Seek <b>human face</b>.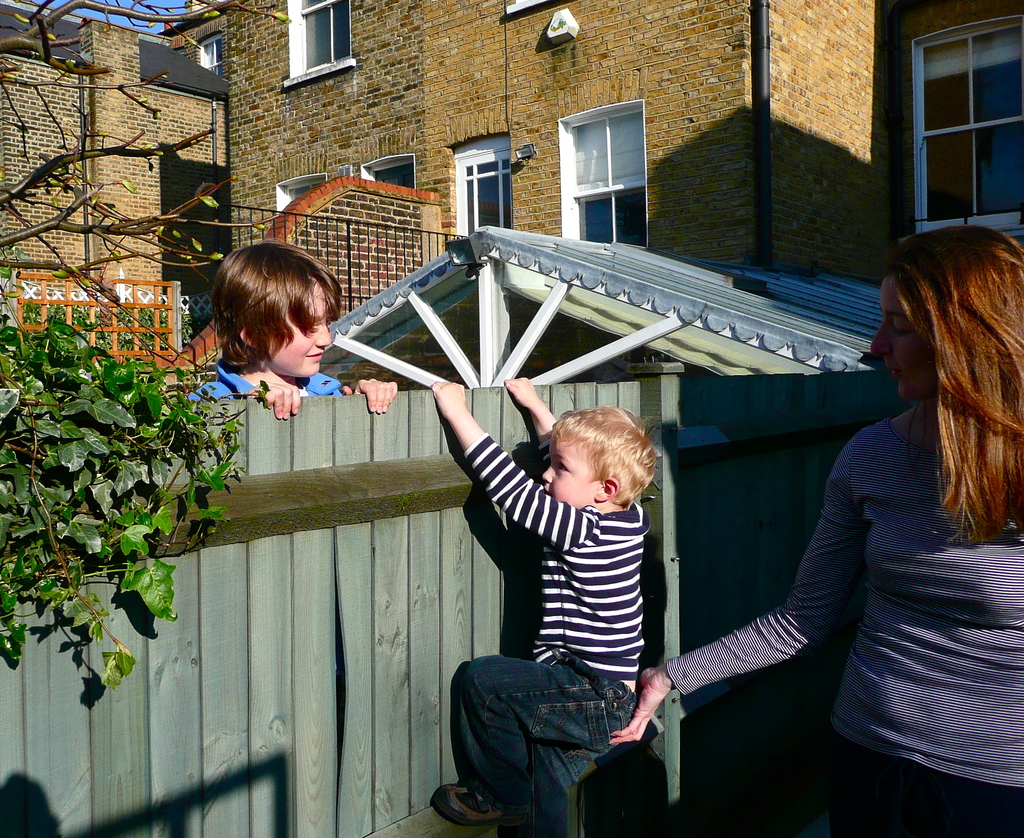
x1=543 y1=427 x2=596 y2=508.
